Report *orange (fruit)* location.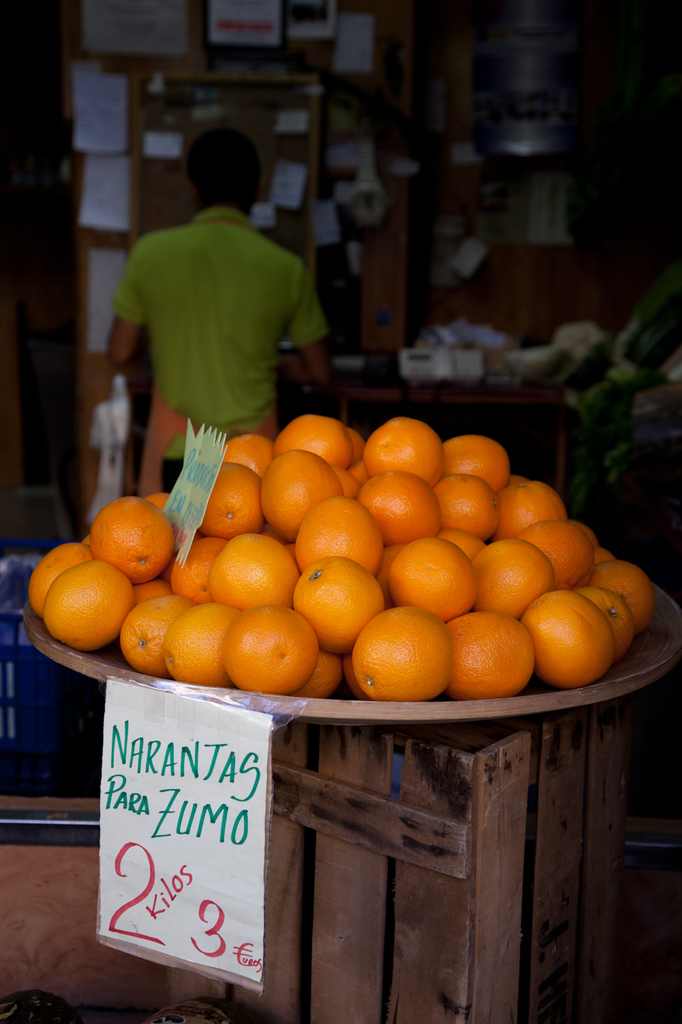
Report: (left=512, top=482, right=562, bottom=537).
